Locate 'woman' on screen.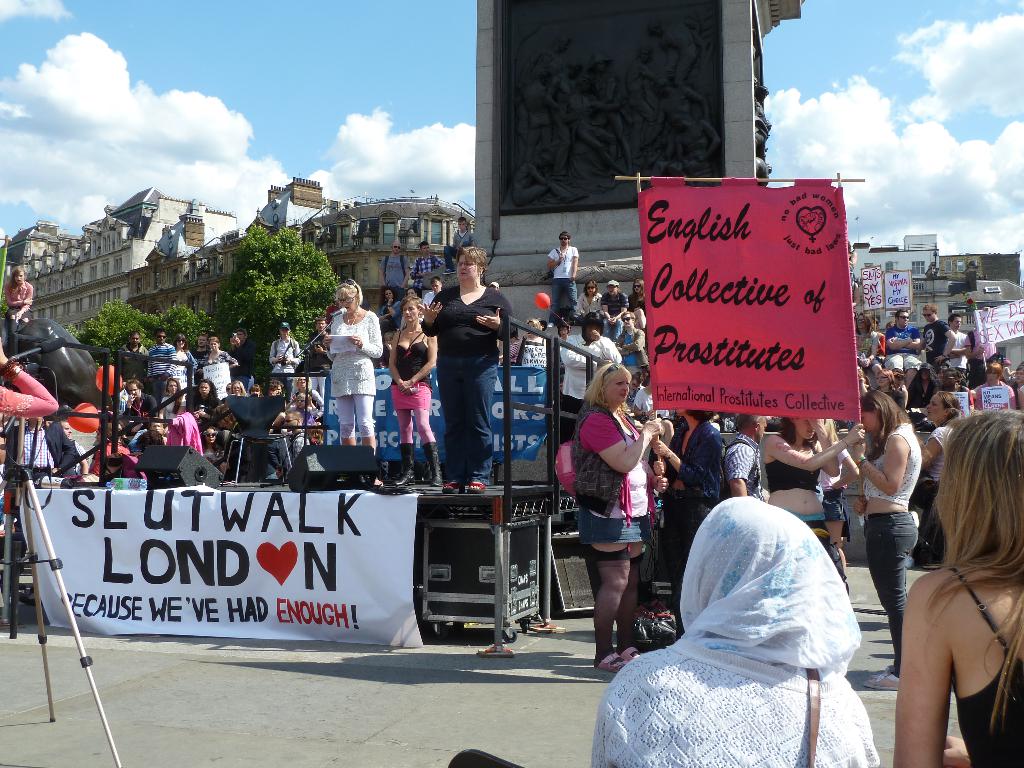
On screen at bbox=[204, 337, 237, 377].
